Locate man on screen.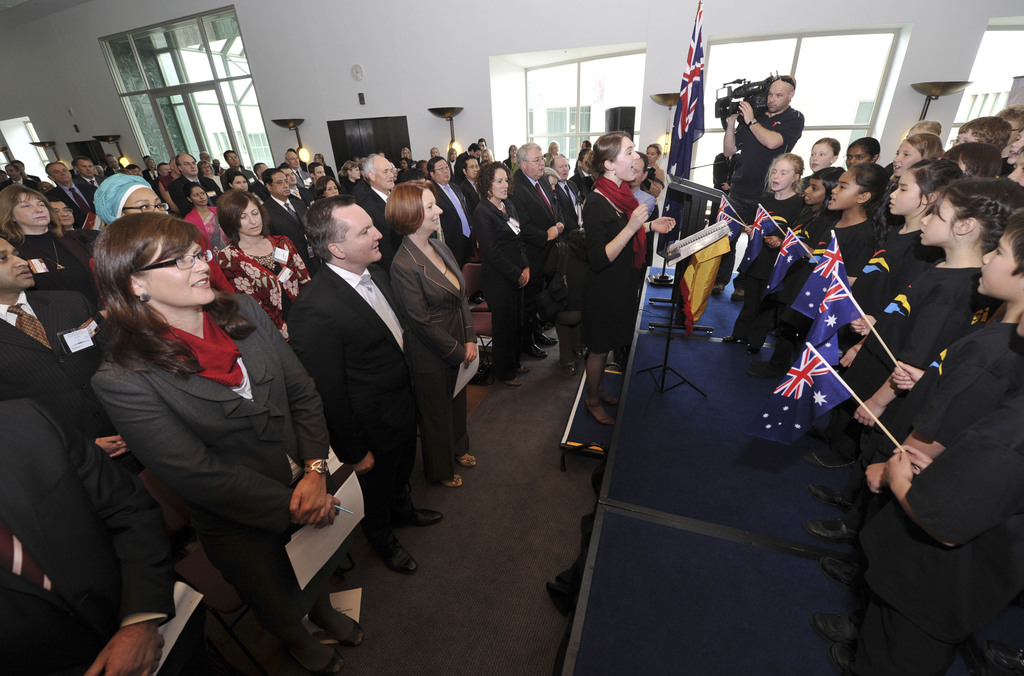
On screen at 508,140,572,340.
